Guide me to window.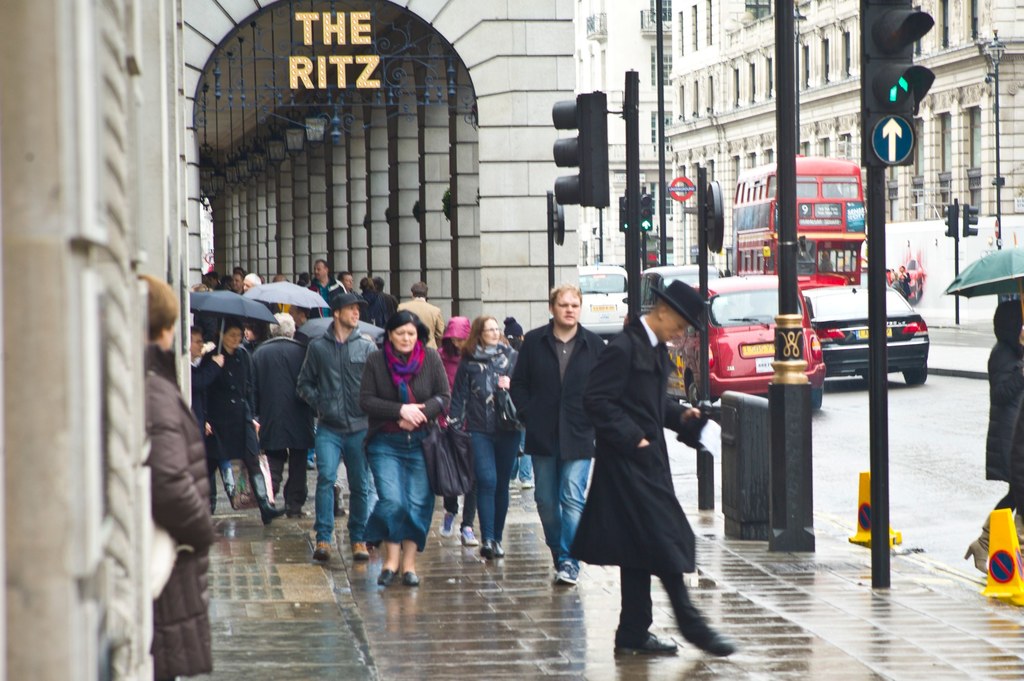
Guidance: locate(705, 0, 715, 47).
